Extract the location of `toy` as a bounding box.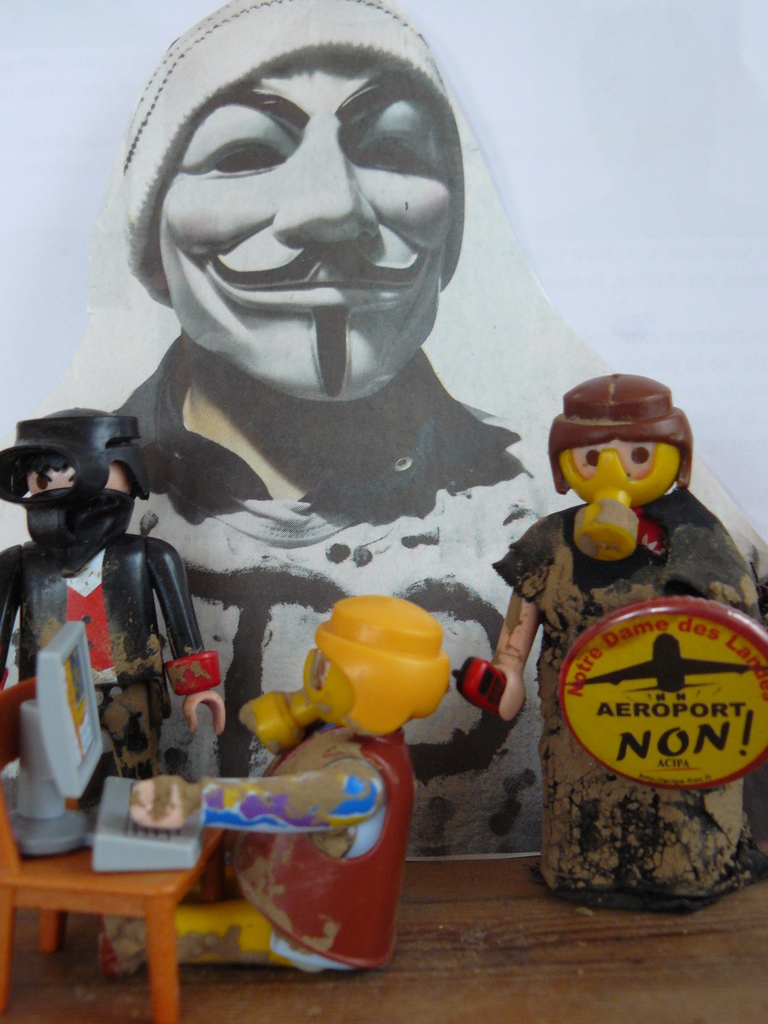
l=103, t=593, r=456, b=983.
